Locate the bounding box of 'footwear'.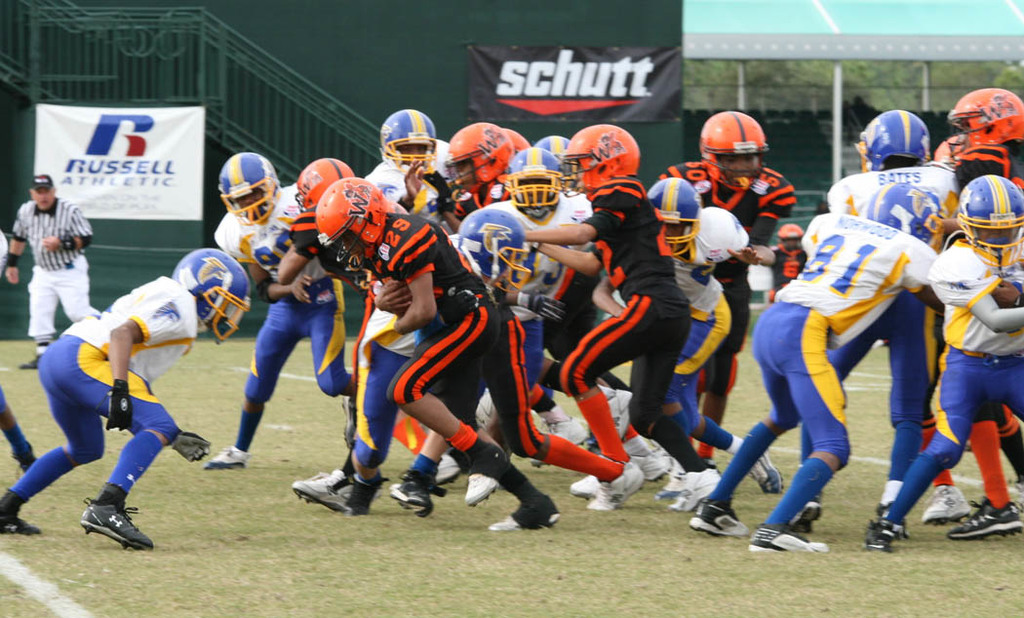
Bounding box: select_region(681, 464, 721, 510).
